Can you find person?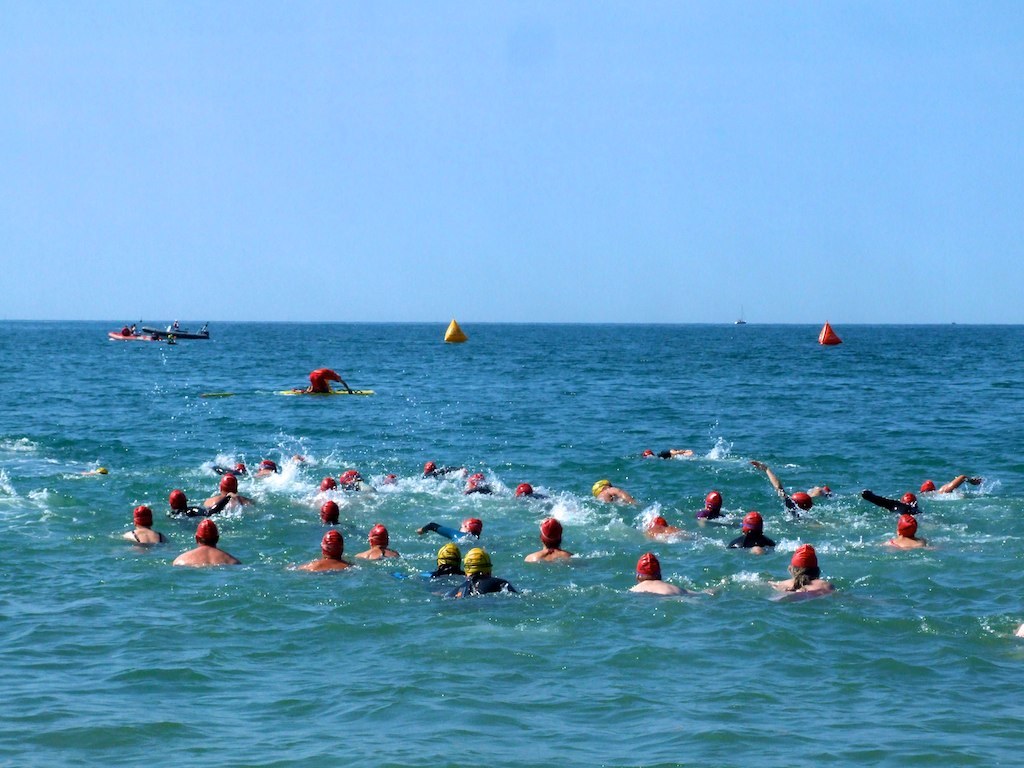
Yes, bounding box: crop(727, 509, 785, 550).
